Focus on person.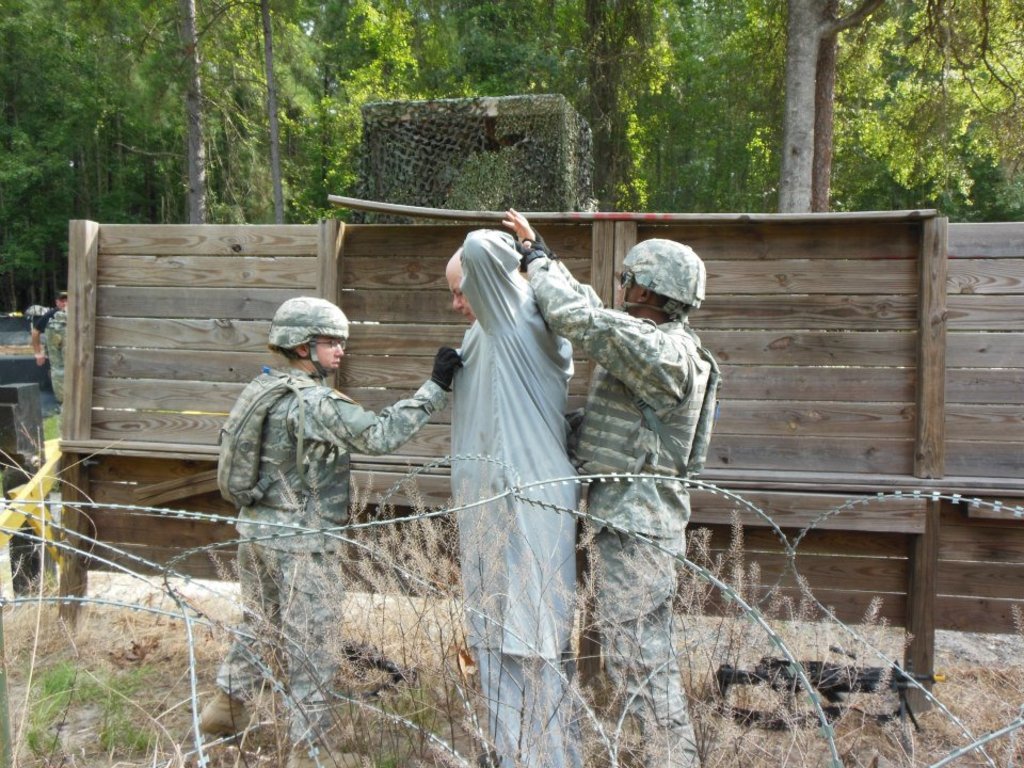
Focused at box(498, 208, 719, 767).
